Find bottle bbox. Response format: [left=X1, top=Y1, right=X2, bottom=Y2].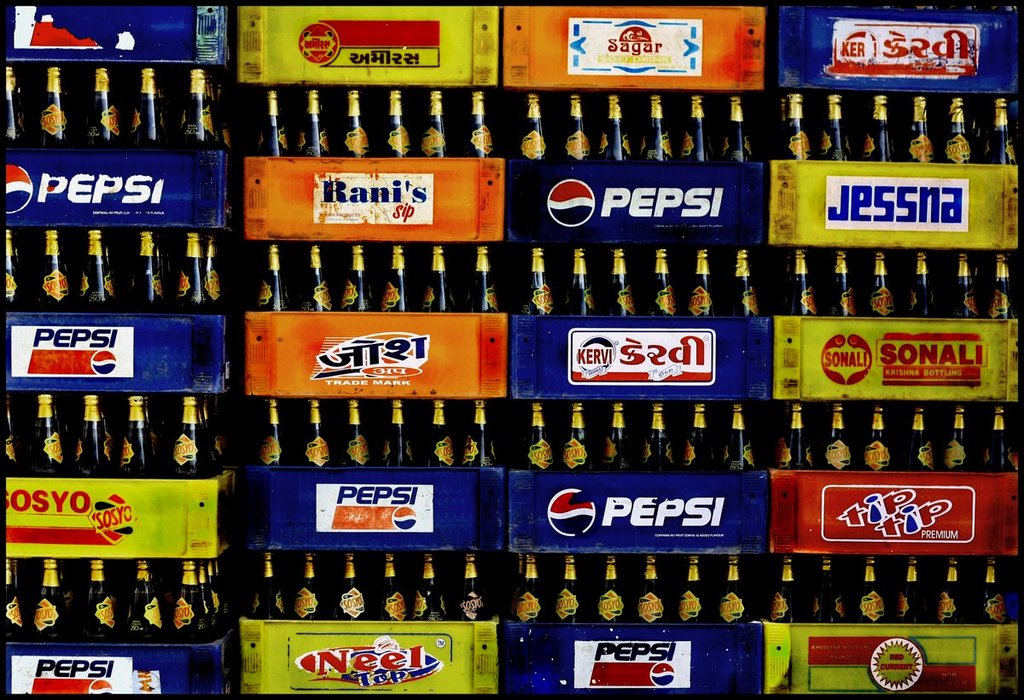
[left=717, top=92, right=753, bottom=165].
